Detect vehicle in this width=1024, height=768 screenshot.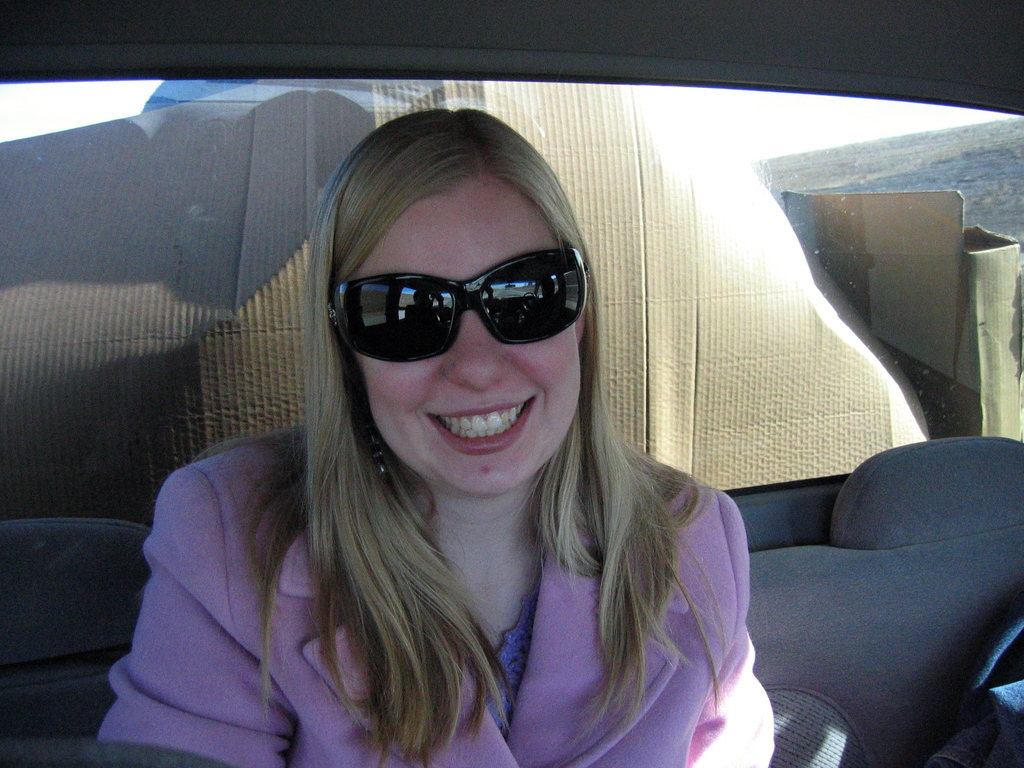
Detection: box=[0, 0, 1023, 767].
